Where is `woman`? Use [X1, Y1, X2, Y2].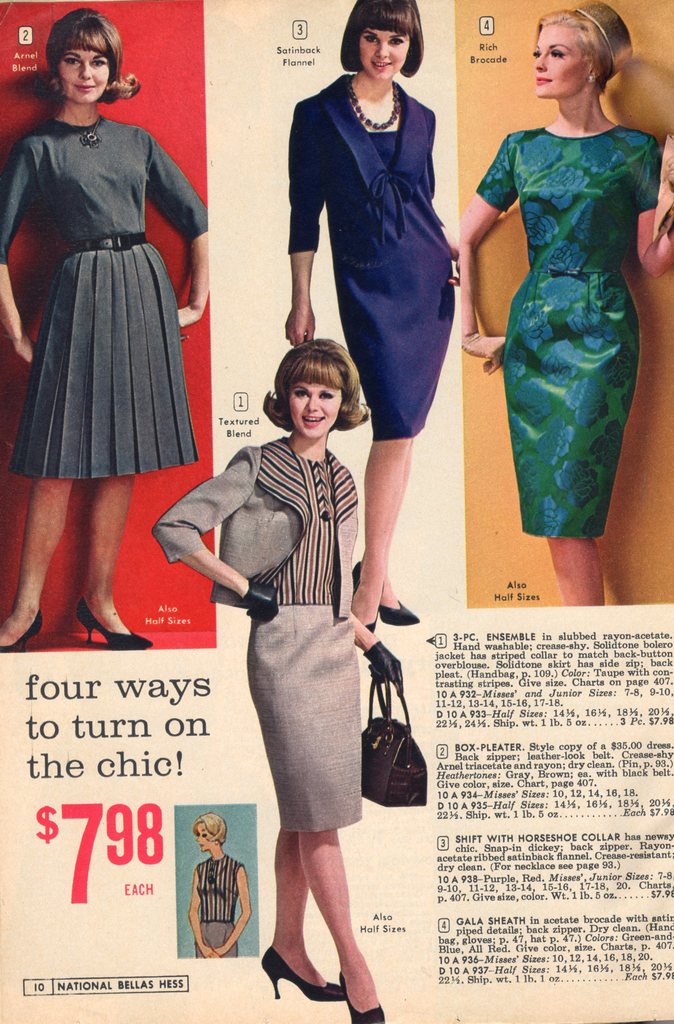
[457, 7, 673, 607].
